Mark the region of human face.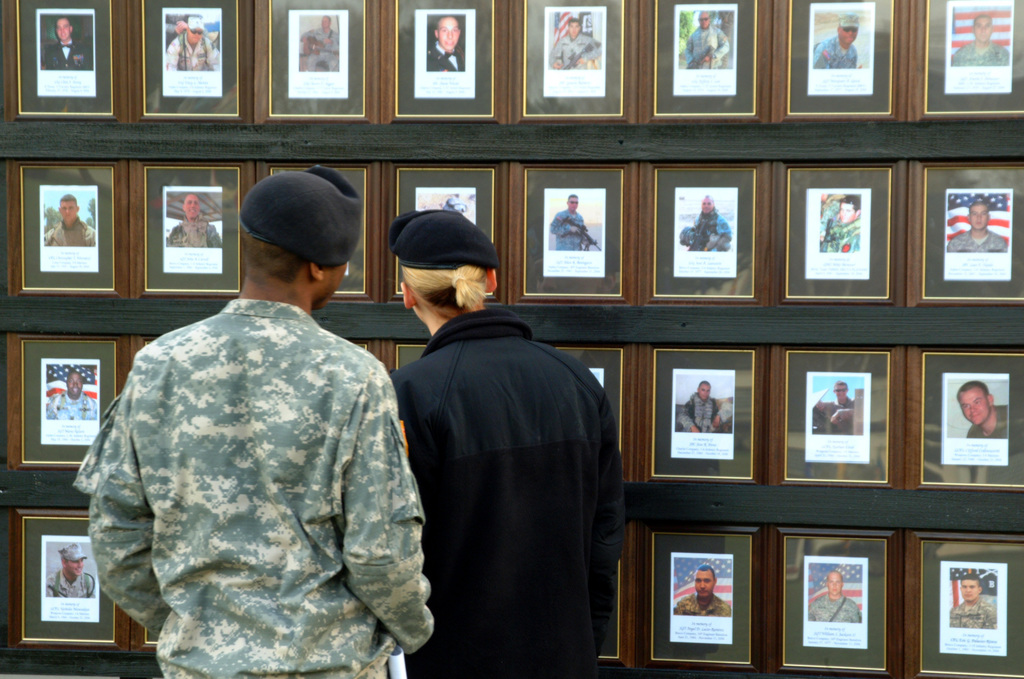
Region: bbox(696, 573, 711, 596).
